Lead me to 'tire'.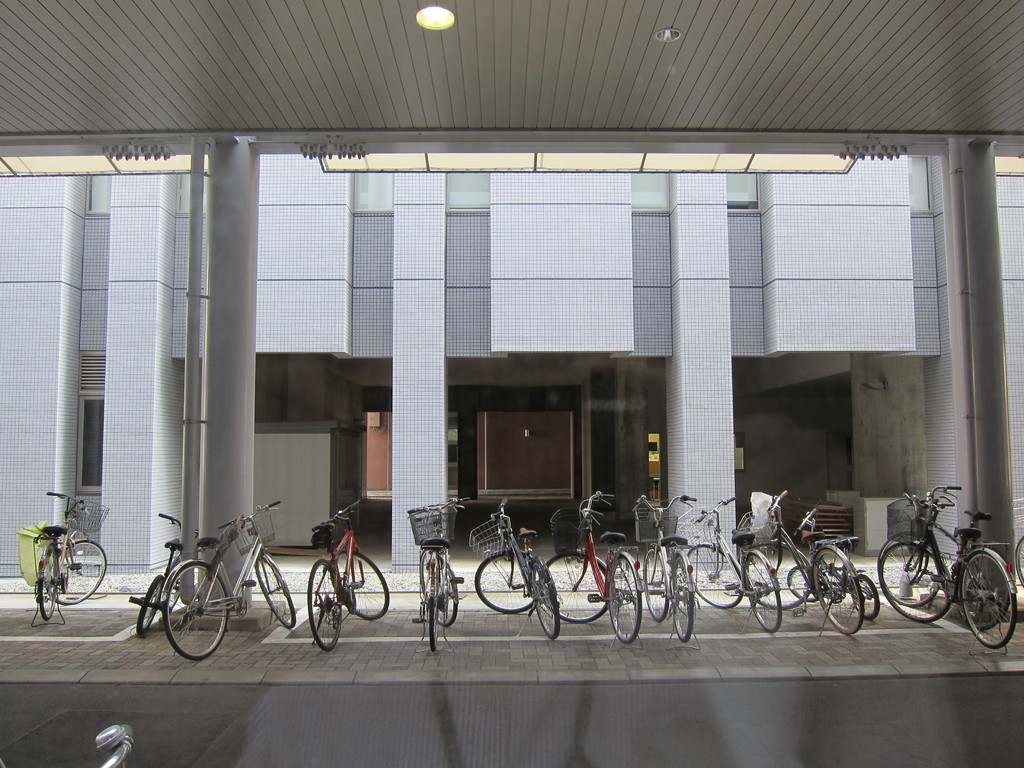
Lead to pyautogui.locateOnScreen(474, 550, 534, 616).
